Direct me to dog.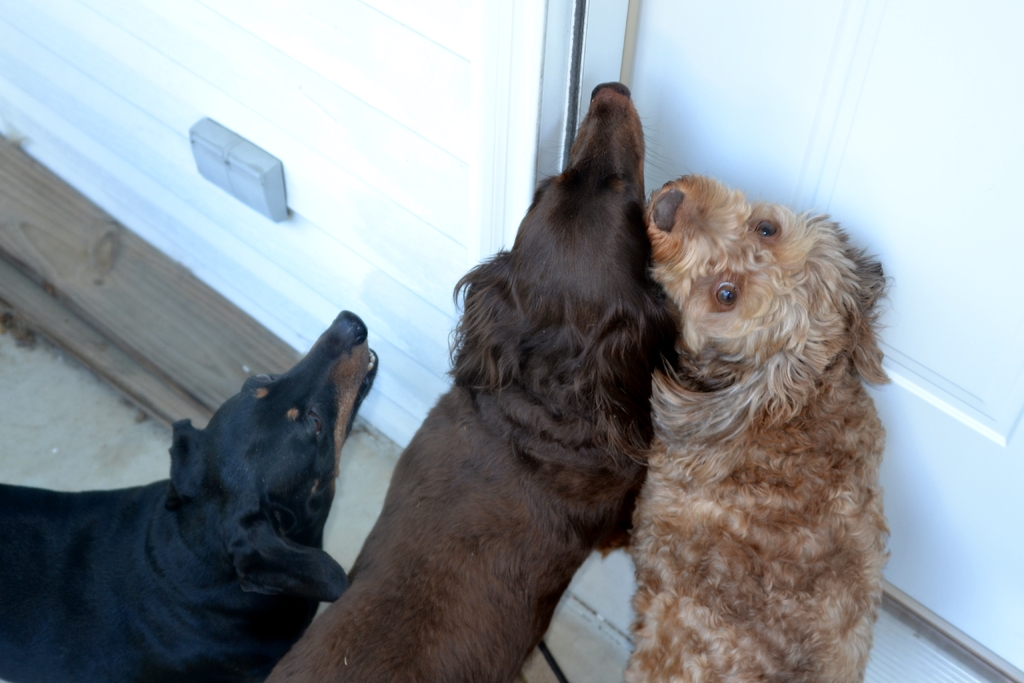
Direction: 264:81:684:682.
